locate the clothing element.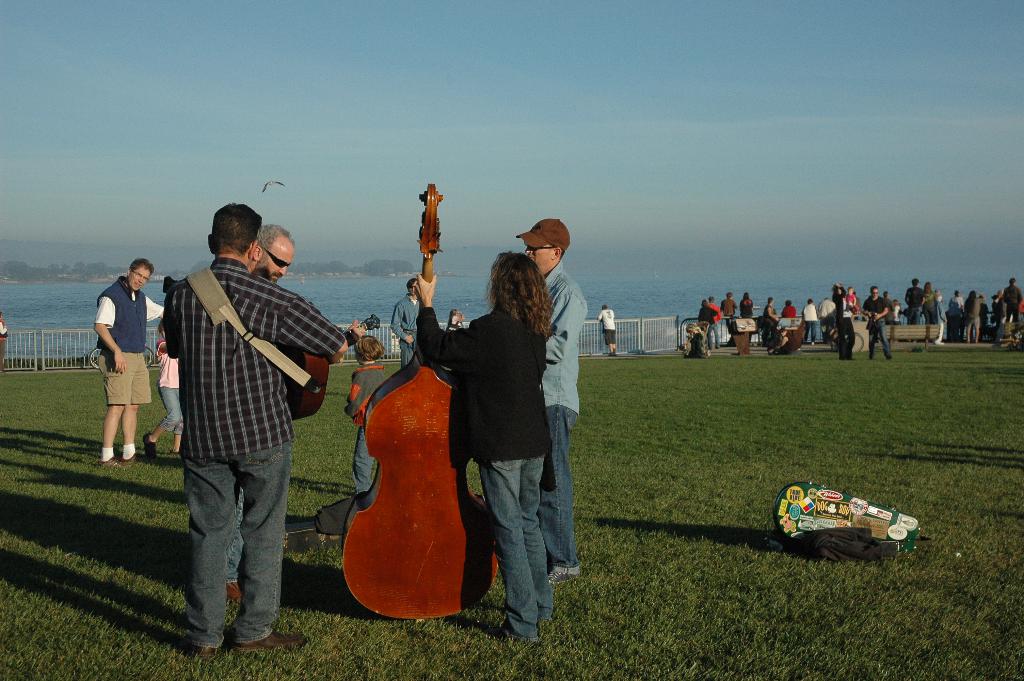
Element bbox: 698, 302, 715, 347.
